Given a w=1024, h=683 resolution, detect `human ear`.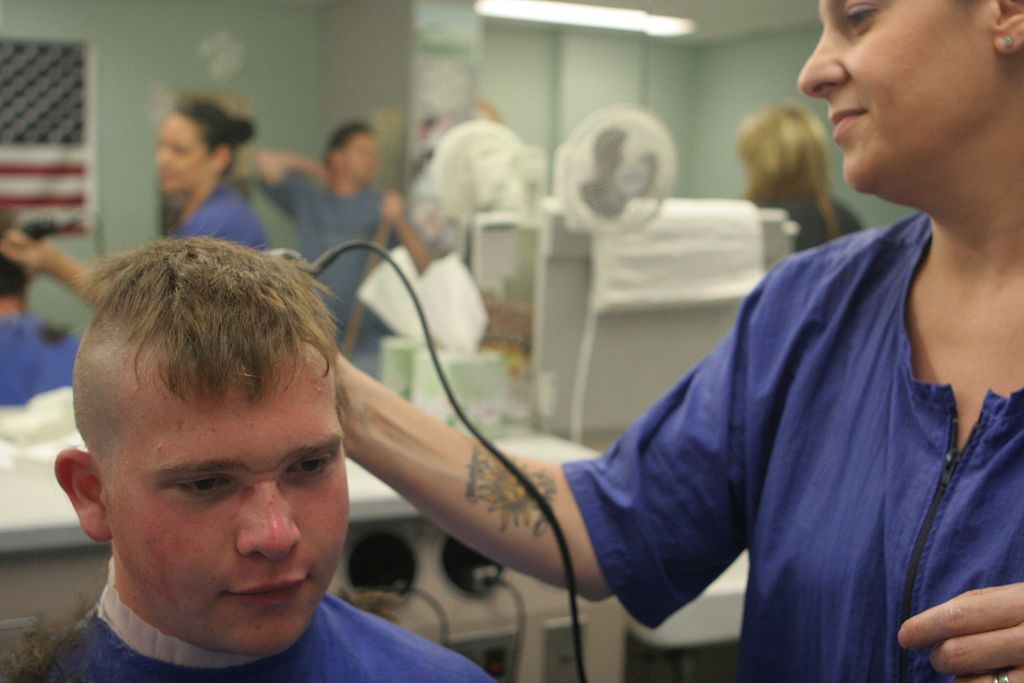
bbox=[207, 144, 229, 173].
